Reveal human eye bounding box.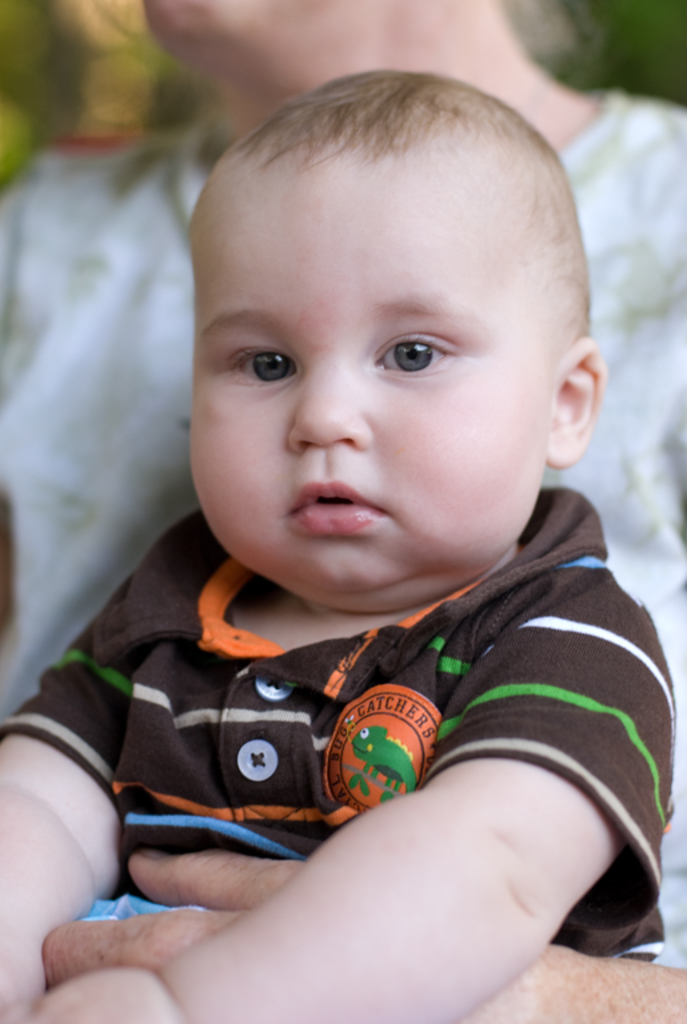
Revealed: box(362, 323, 471, 372).
